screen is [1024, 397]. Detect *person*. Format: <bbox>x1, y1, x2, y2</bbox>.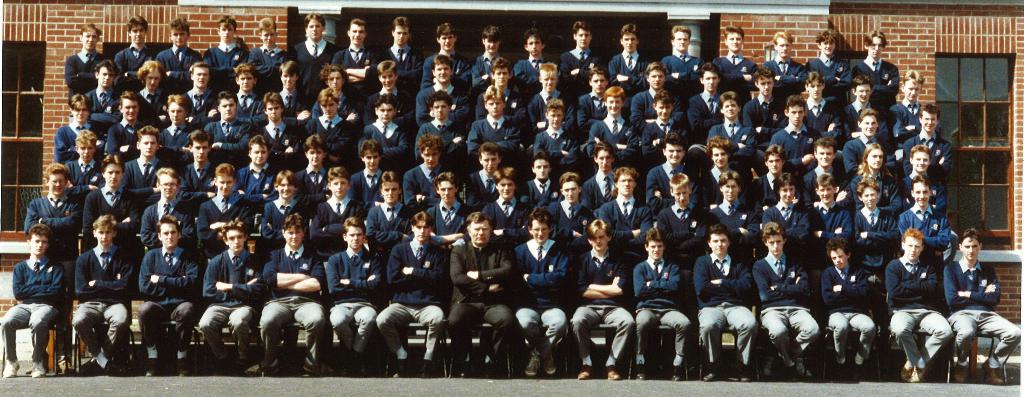
<bbox>414, 55, 465, 124</bbox>.
